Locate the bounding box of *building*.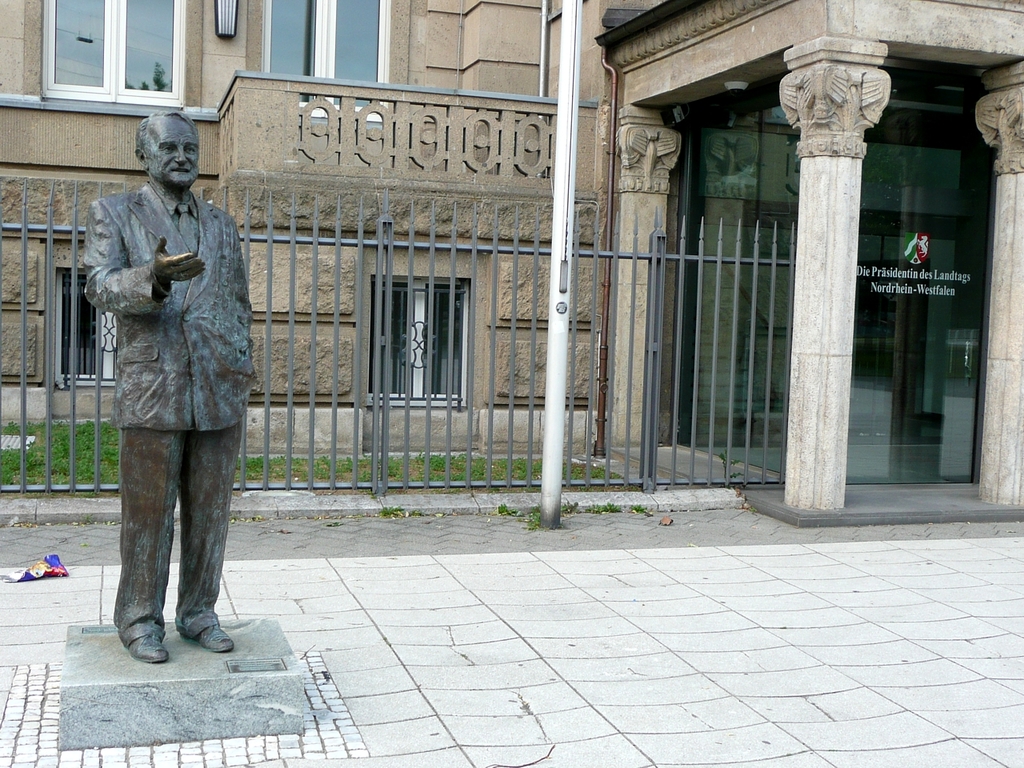
Bounding box: select_region(0, 0, 1023, 520).
